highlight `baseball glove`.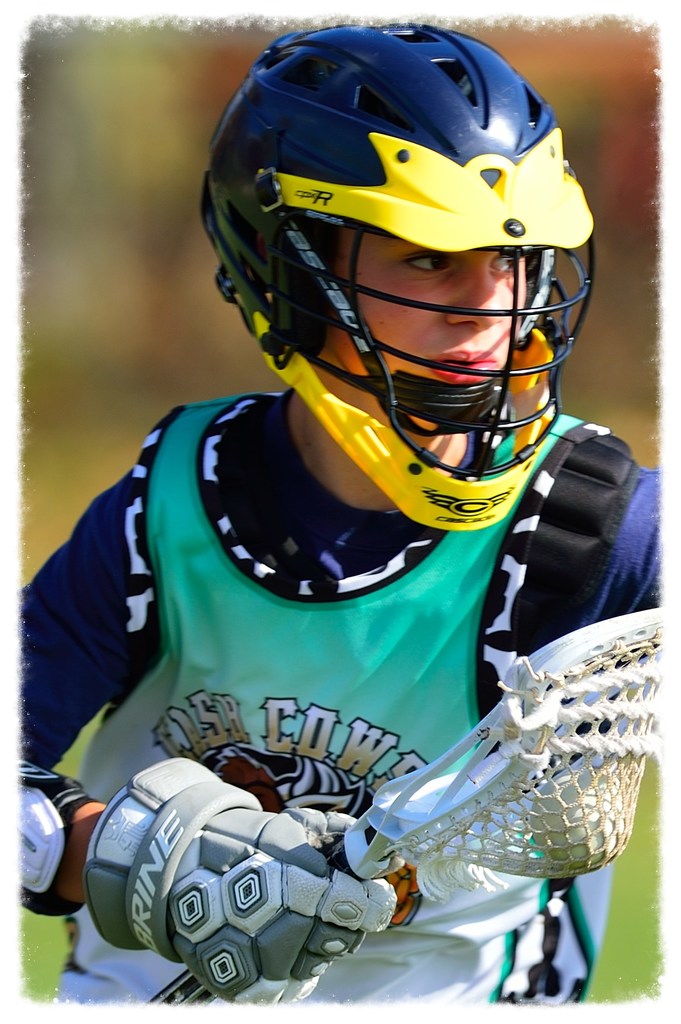
Highlighted region: rect(83, 746, 400, 1023).
